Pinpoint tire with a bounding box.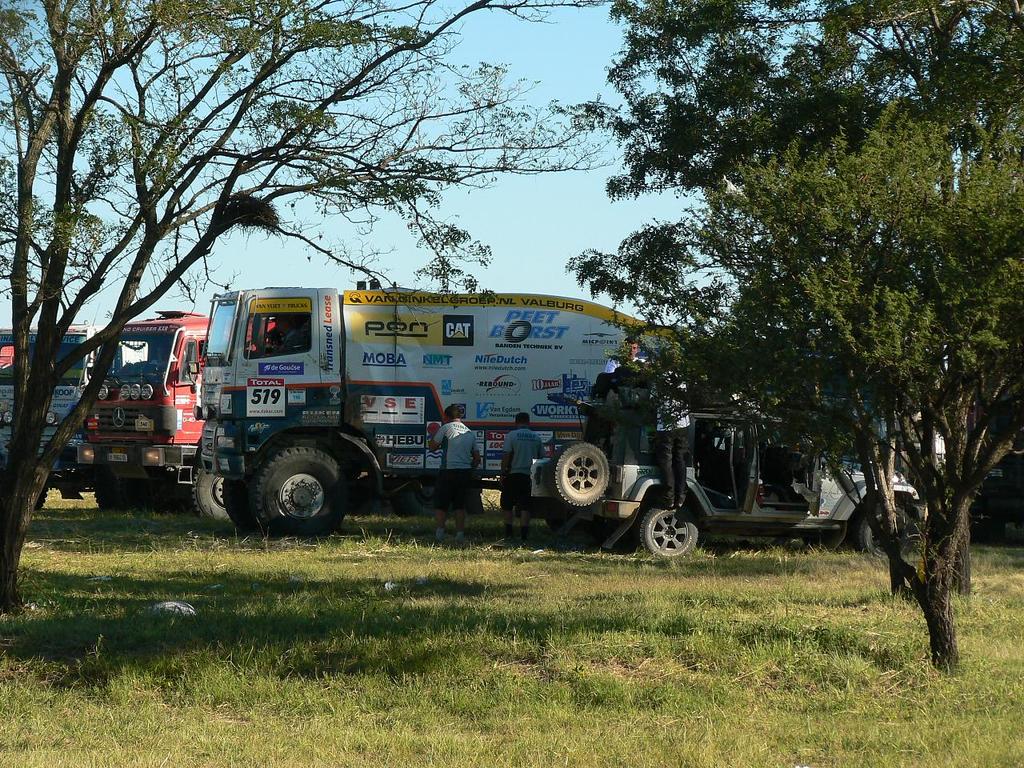
(x1=637, y1=500, x2=711, y2=562).
